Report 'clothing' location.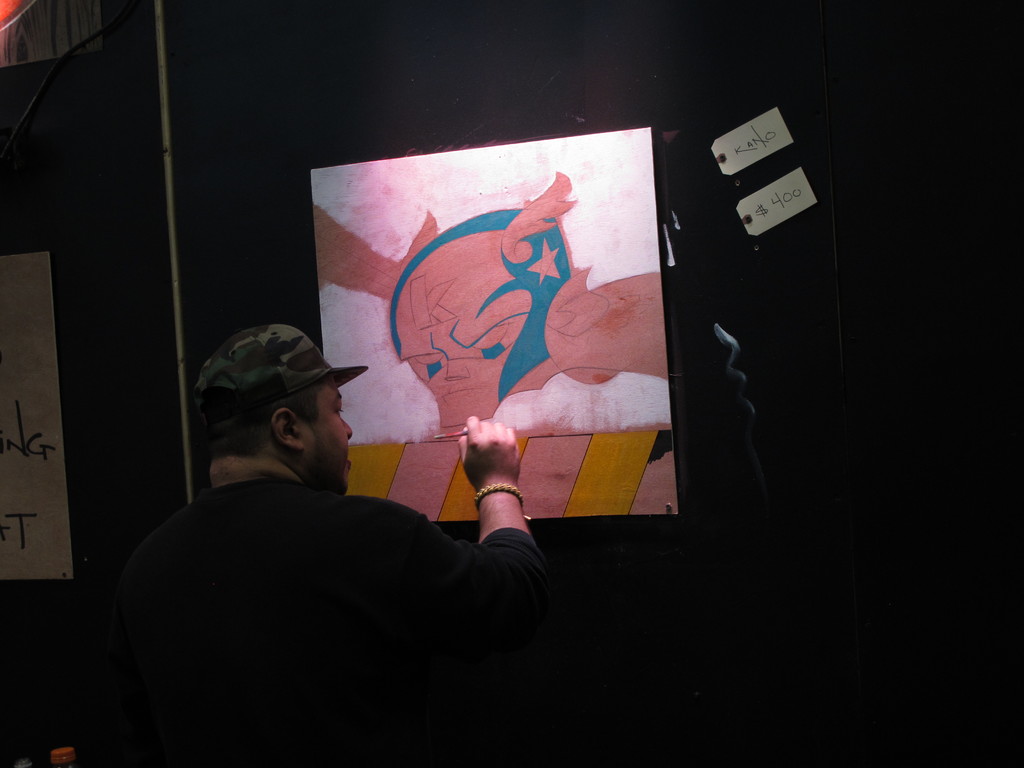
Report: 113, 476, 548, 767.
